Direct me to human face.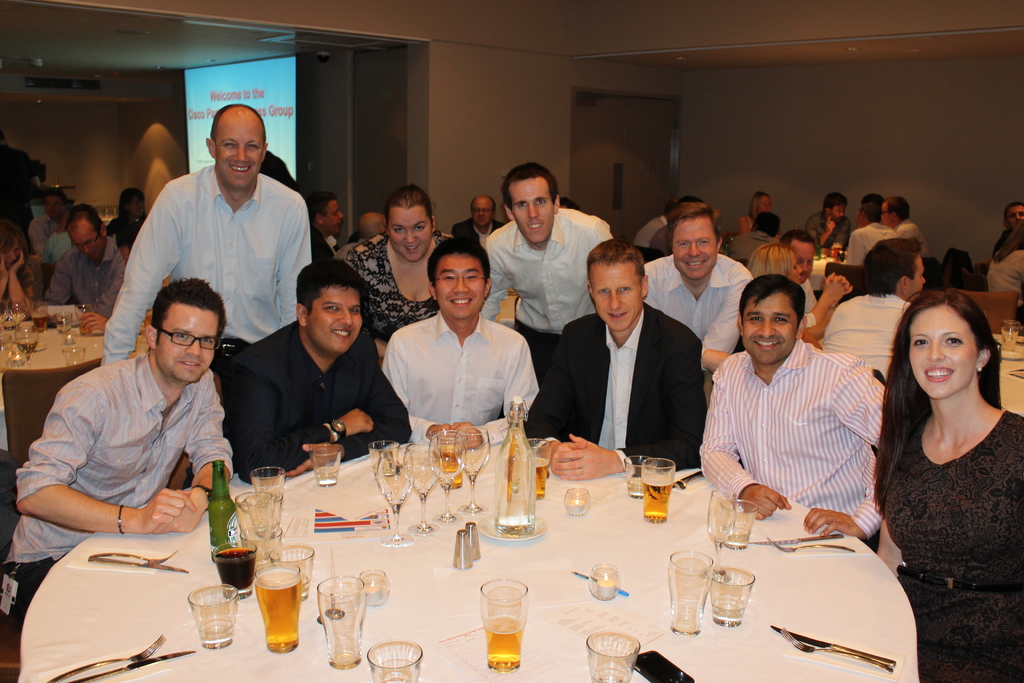
Direction: rect(671, 217, 716, 281).
